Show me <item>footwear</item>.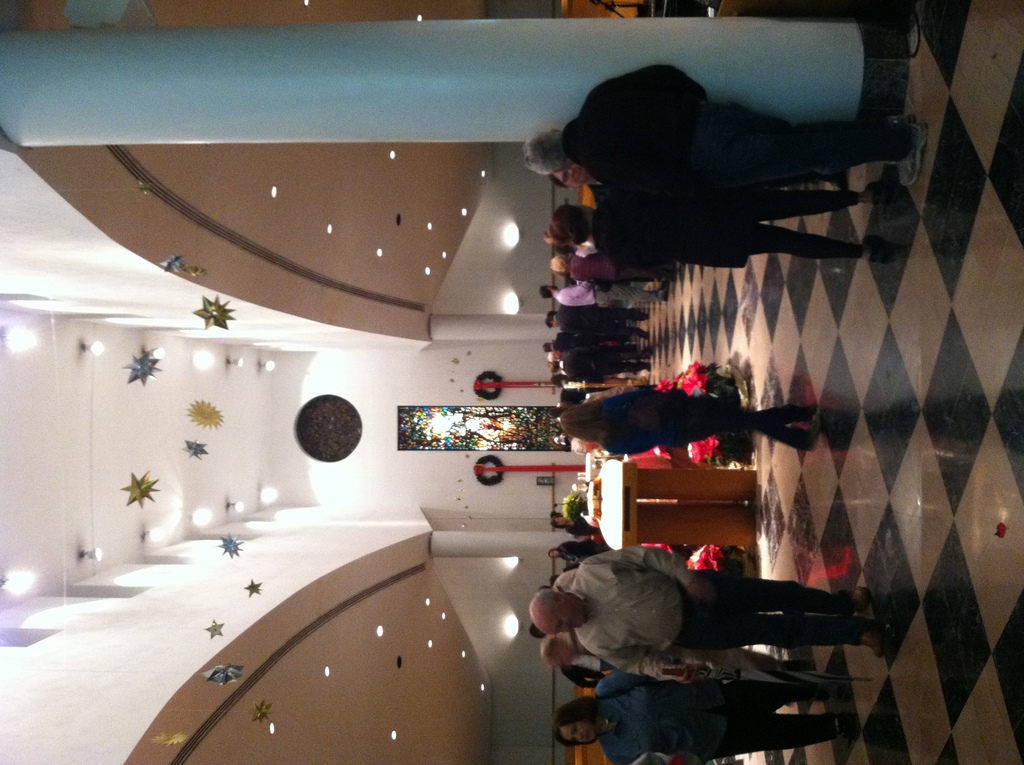
<item>footwear</item> is here: (640,334,651,340).
